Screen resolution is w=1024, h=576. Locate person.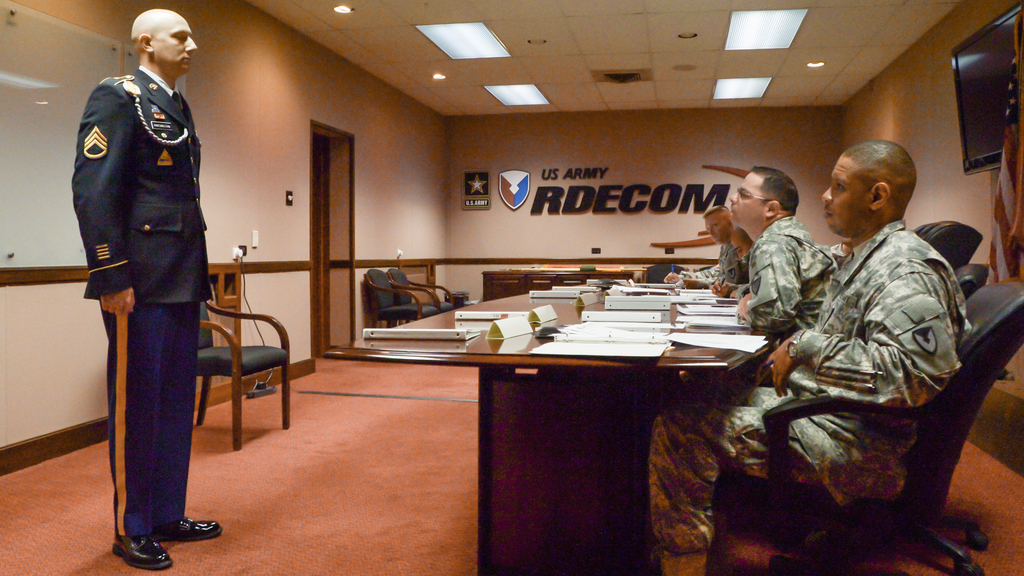
l=644, t=140, r=977, b=575.
